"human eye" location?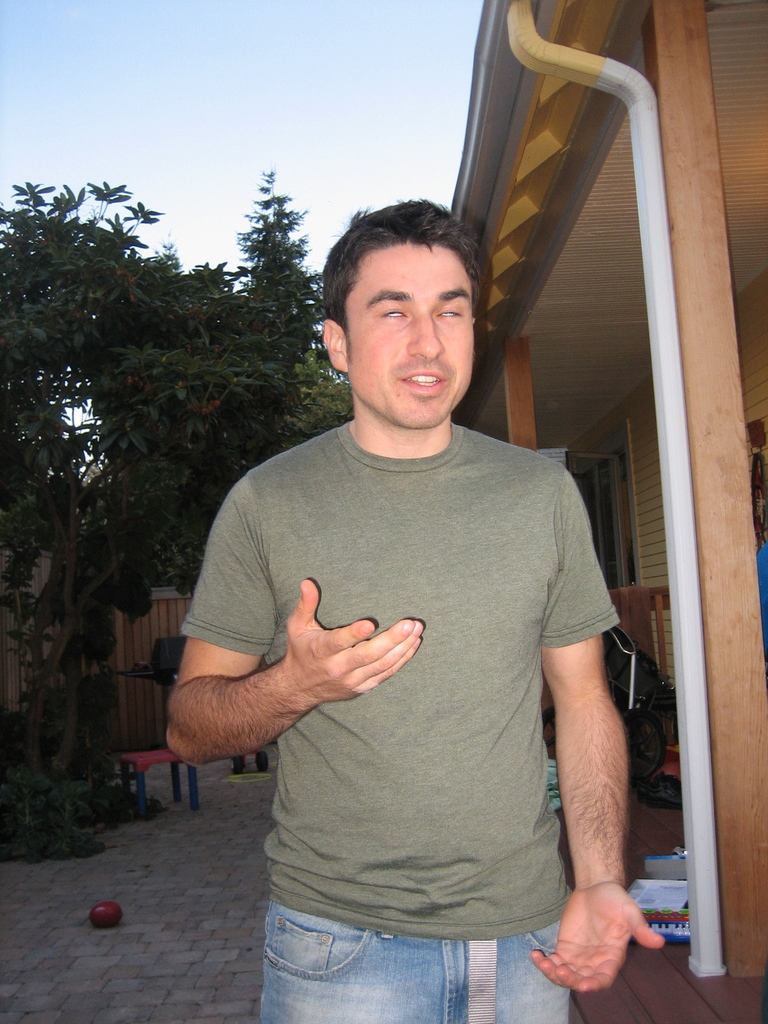
[378, 305, 410, 321]
